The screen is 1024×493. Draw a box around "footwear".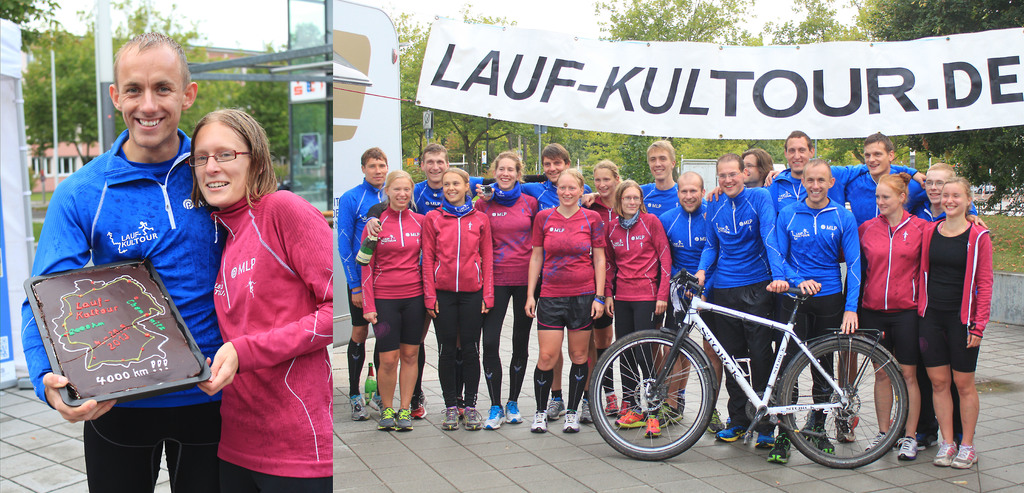
(left=659, top=407, right=680, bottom=428).
